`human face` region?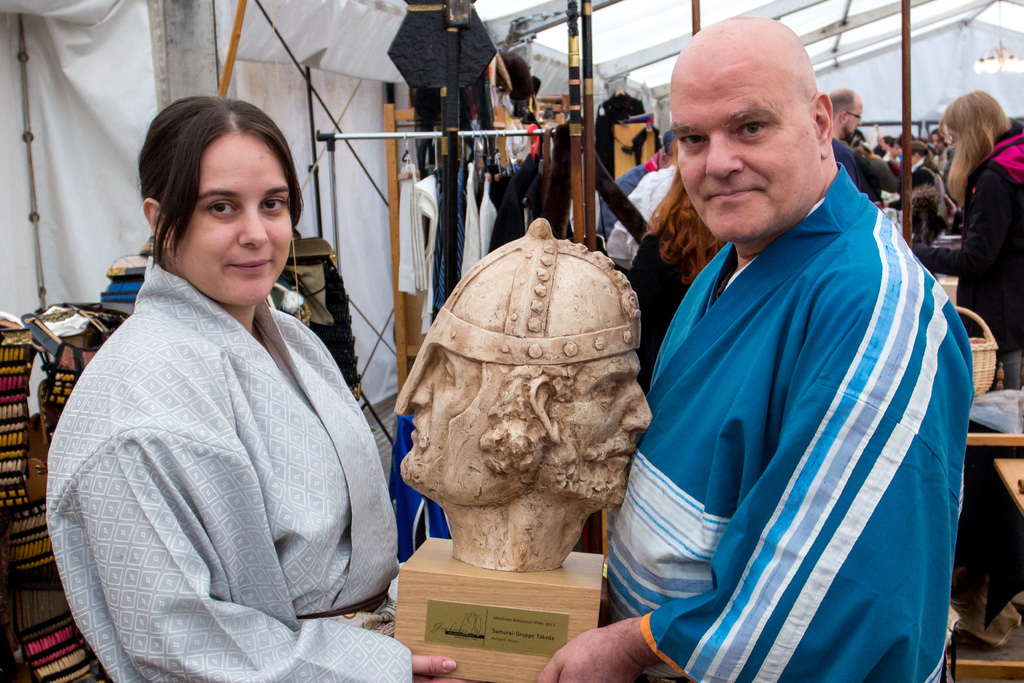
bbox(396, 356, 481, 487)
